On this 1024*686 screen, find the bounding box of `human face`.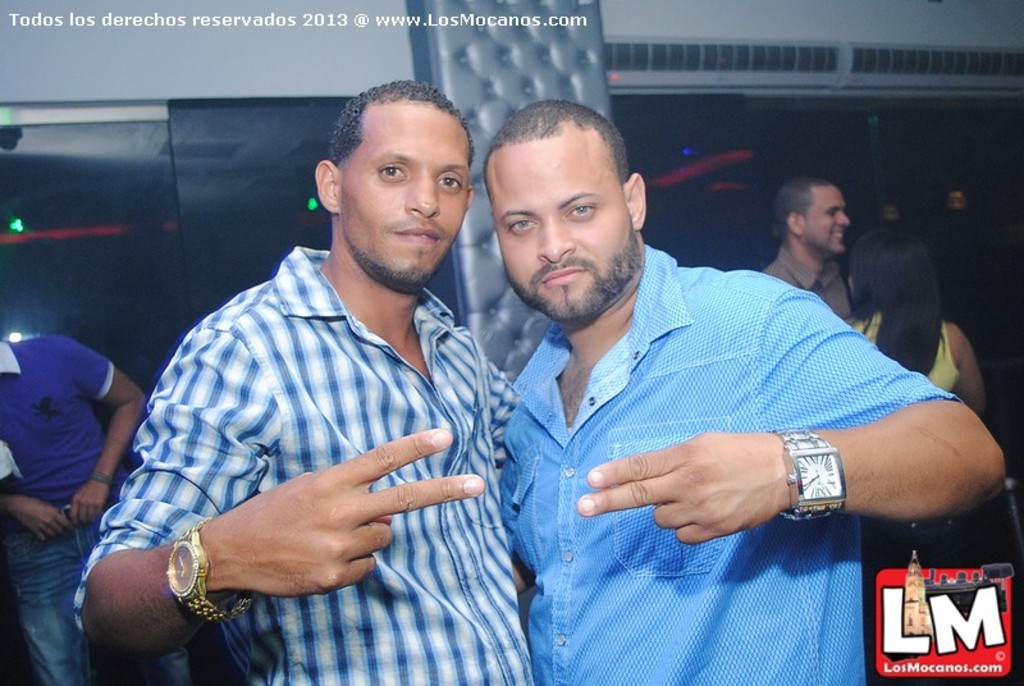
Bounding box: 804,186,851,256.
